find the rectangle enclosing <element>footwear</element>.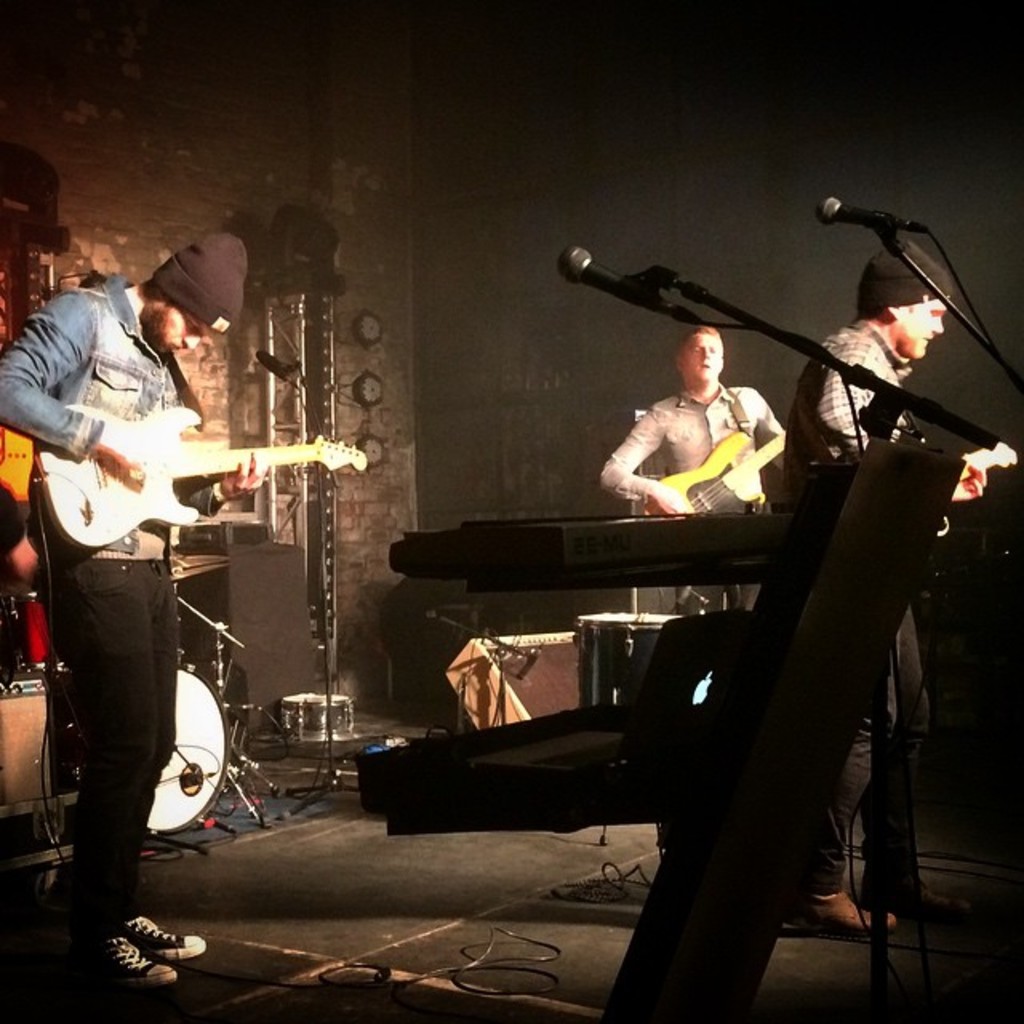
bbox=(38, 883, 163, 997).
